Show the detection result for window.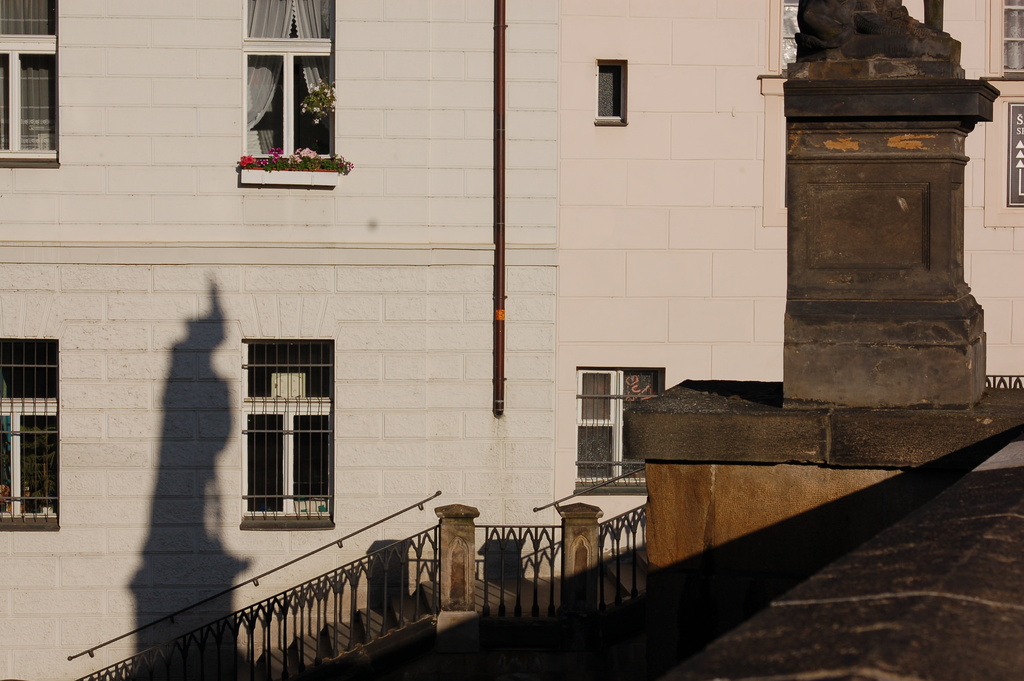
<region>566, 361, 665, 496</region>.
